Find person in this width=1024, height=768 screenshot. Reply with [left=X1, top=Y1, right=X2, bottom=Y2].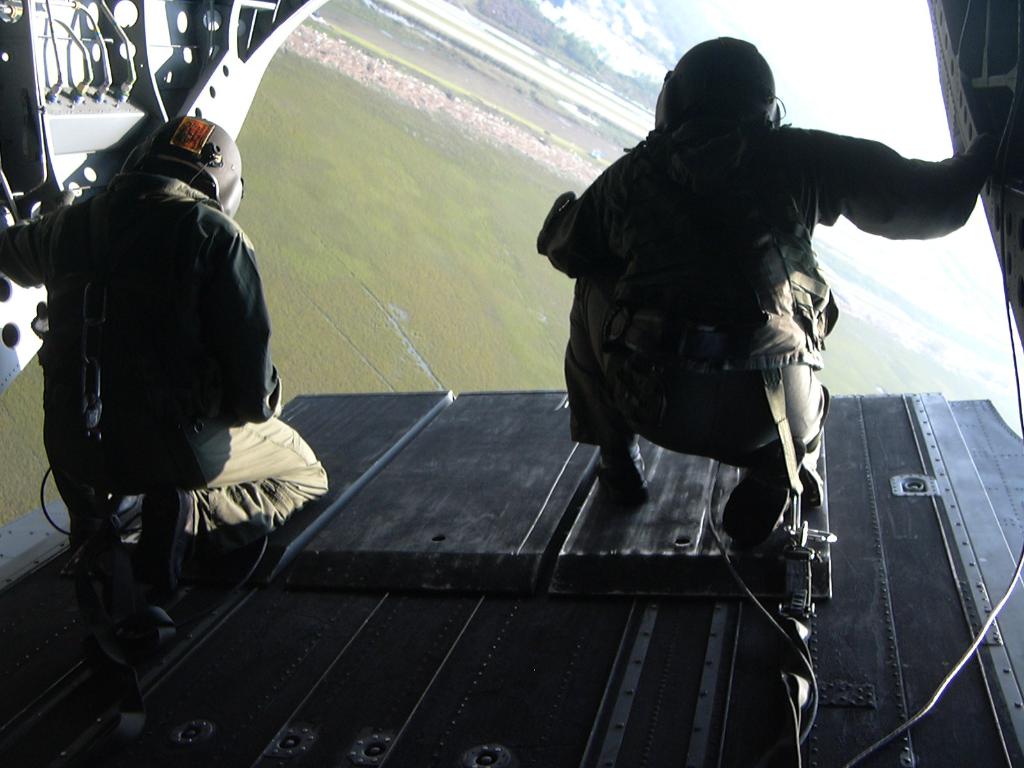
[left=0, top=117, right=328, bottom=592].
